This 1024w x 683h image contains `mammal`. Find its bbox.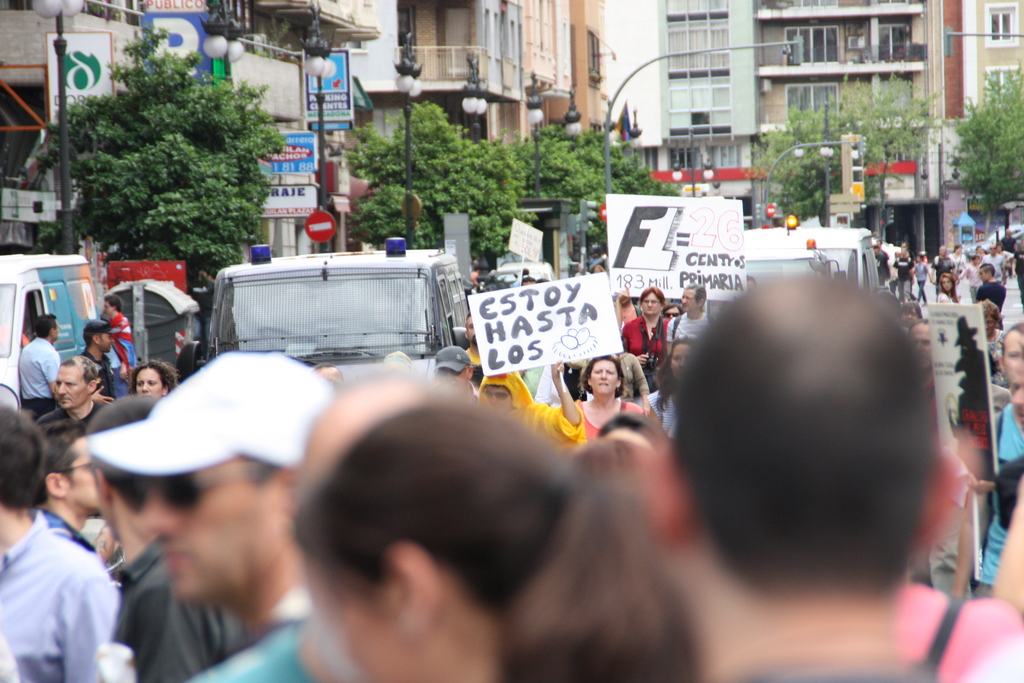
[644, 267, 964, 682].
